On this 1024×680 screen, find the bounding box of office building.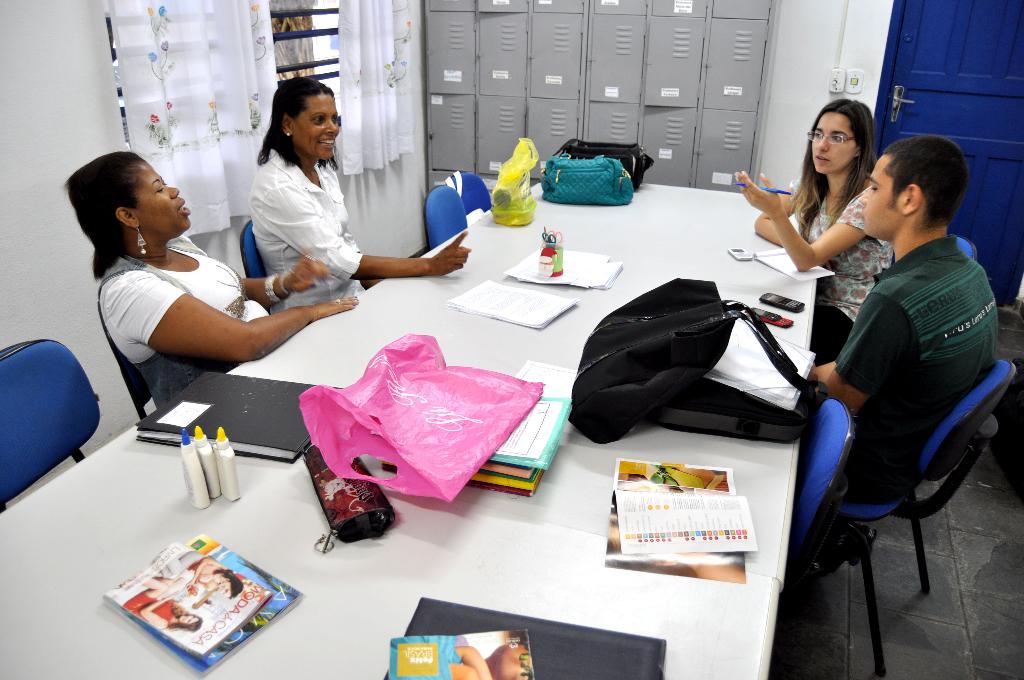
Bounding box: <region>0, 0, 1023, 679</region>.
